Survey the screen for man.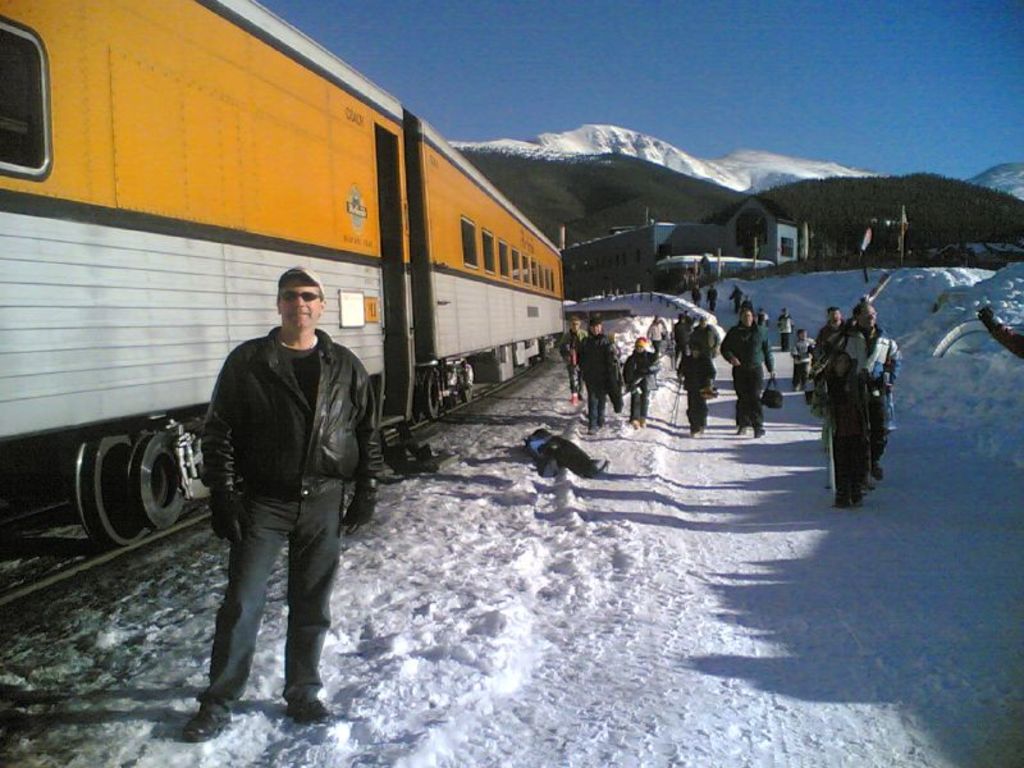
Survey found: <box>691,315,721,385</box>.
